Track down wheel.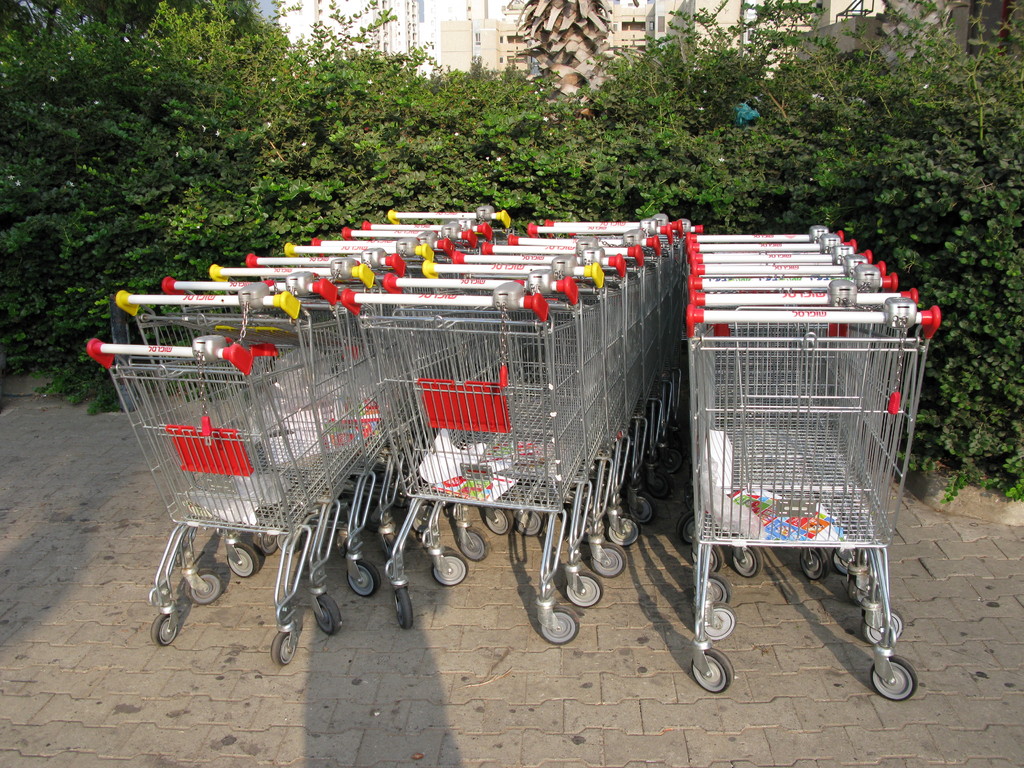
Tracked to BBox(701, 573, 727, 609).
